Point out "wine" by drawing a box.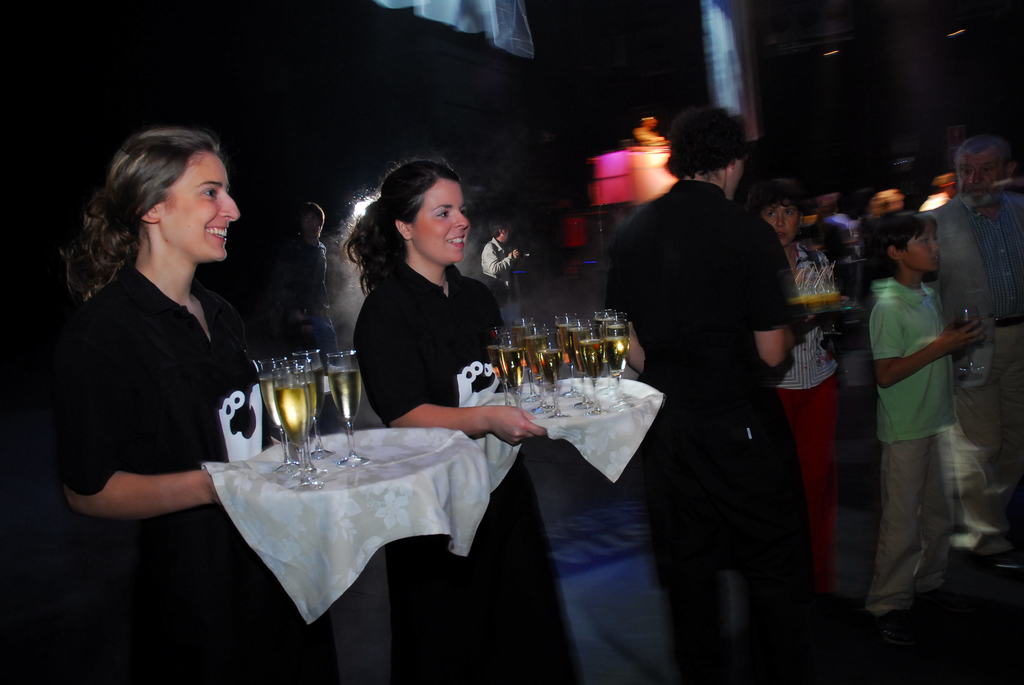
crop(259, 372, 286, 434).
